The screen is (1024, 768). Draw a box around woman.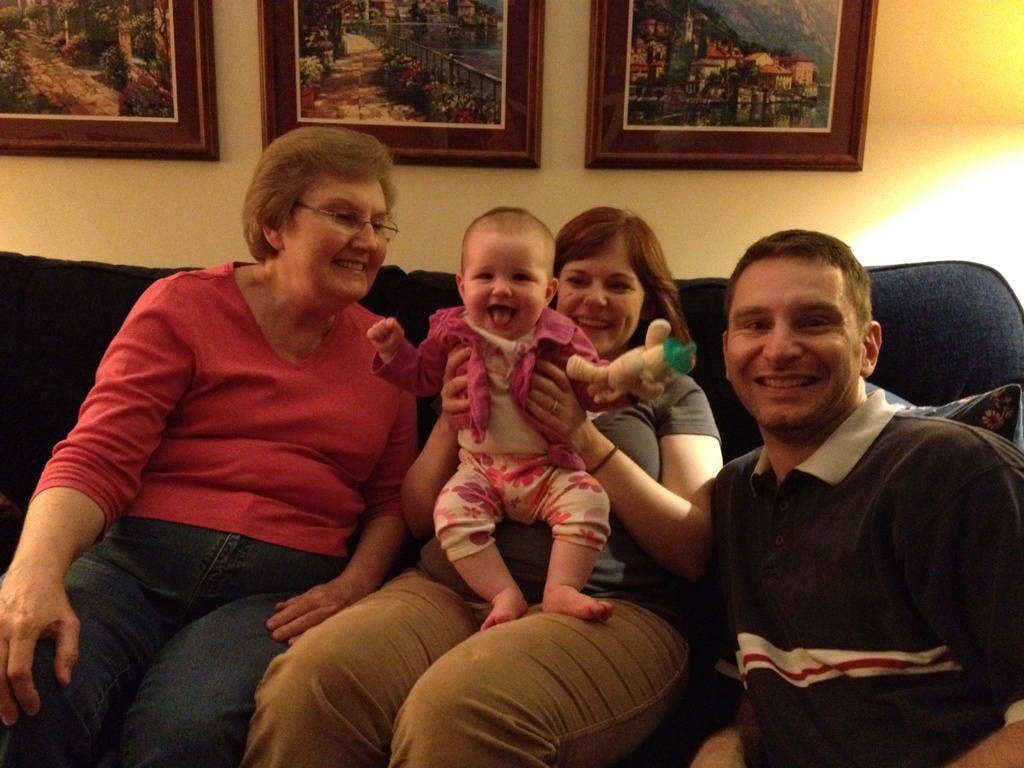
[x1=241, y1=204, x2=730, y2=767].
